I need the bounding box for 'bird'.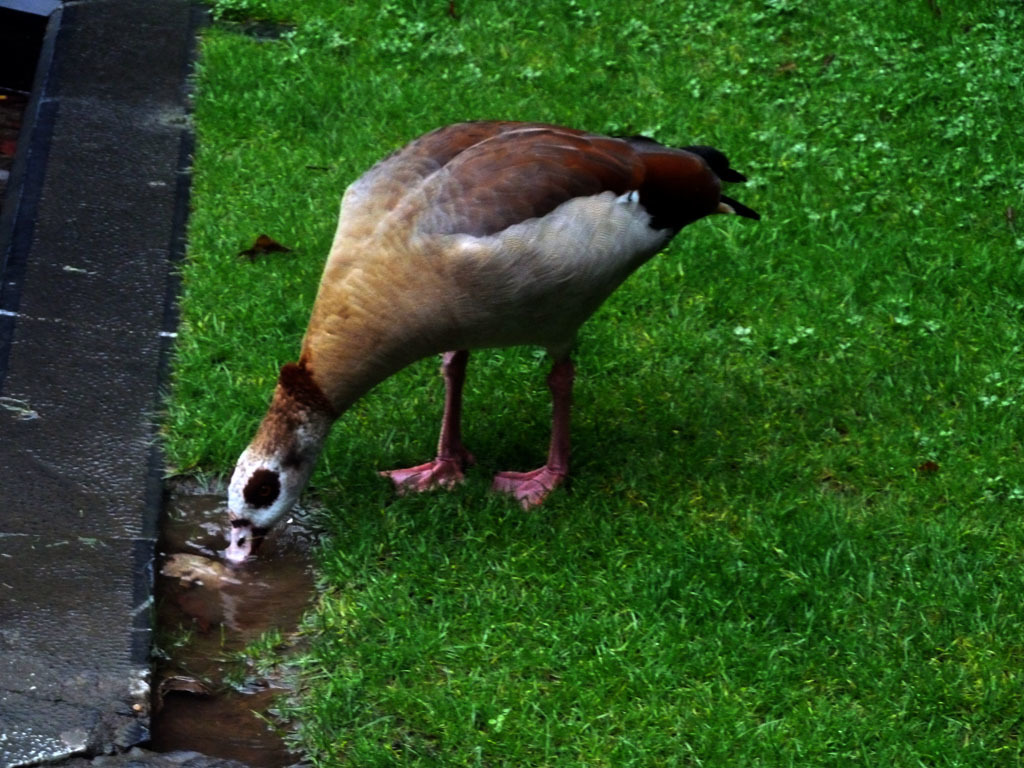
Here it is: pyautogui.locateOnScreen(192, 131, 773, 535).
